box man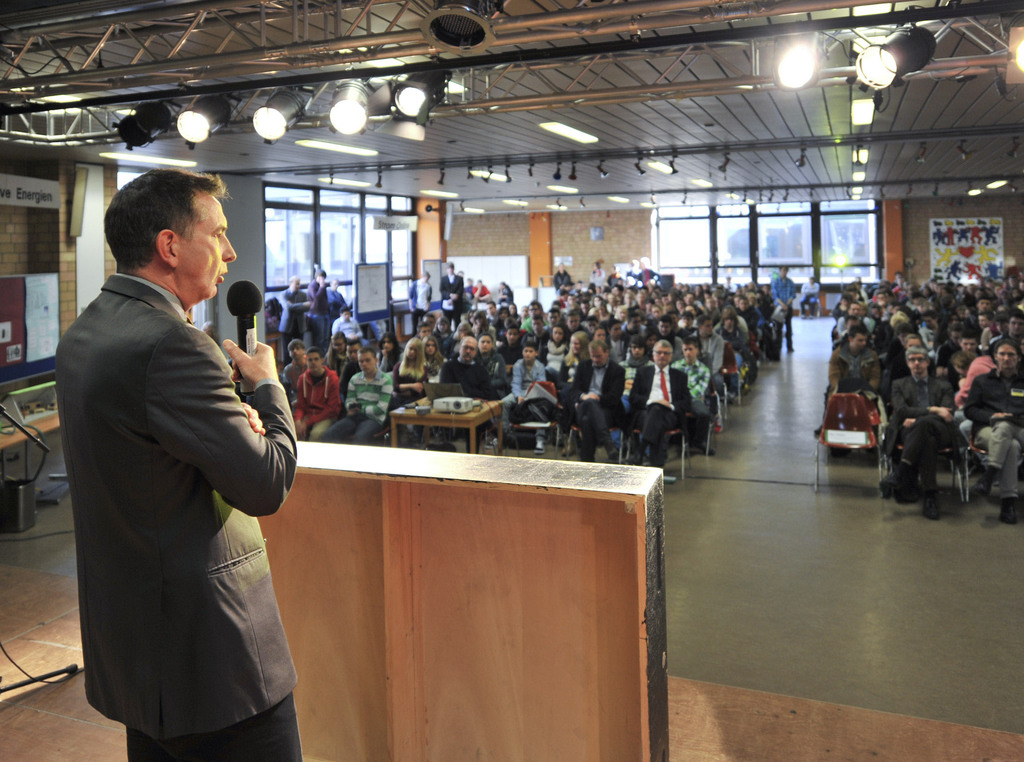
l=276, t=270, r=314, b=365
